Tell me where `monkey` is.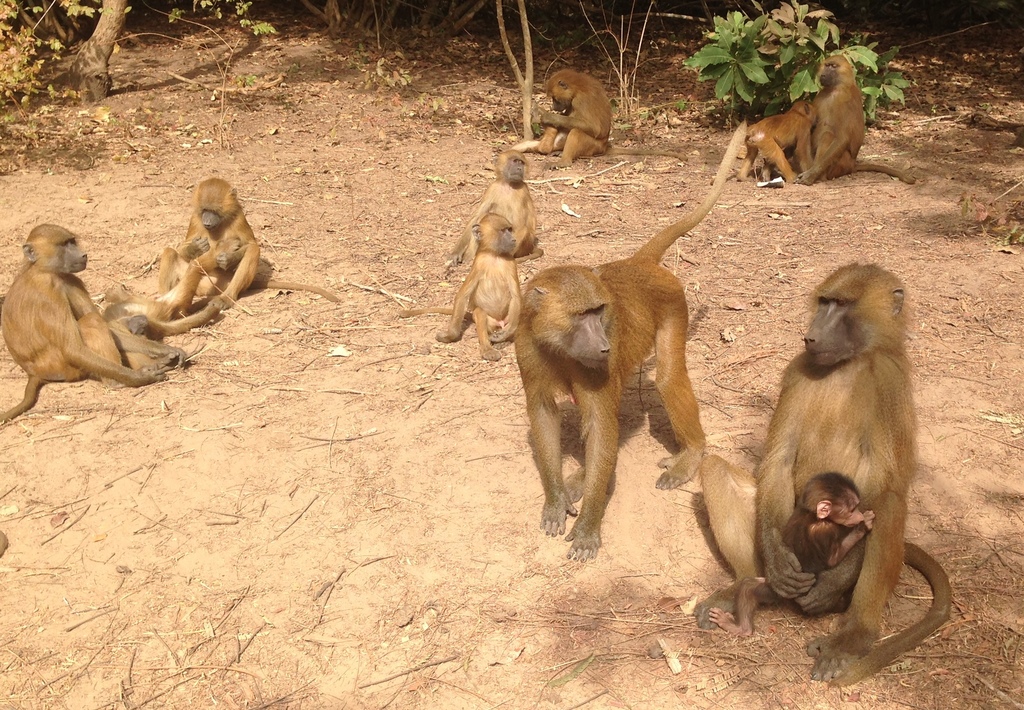
`monkey` is at [446,145,551,260].
